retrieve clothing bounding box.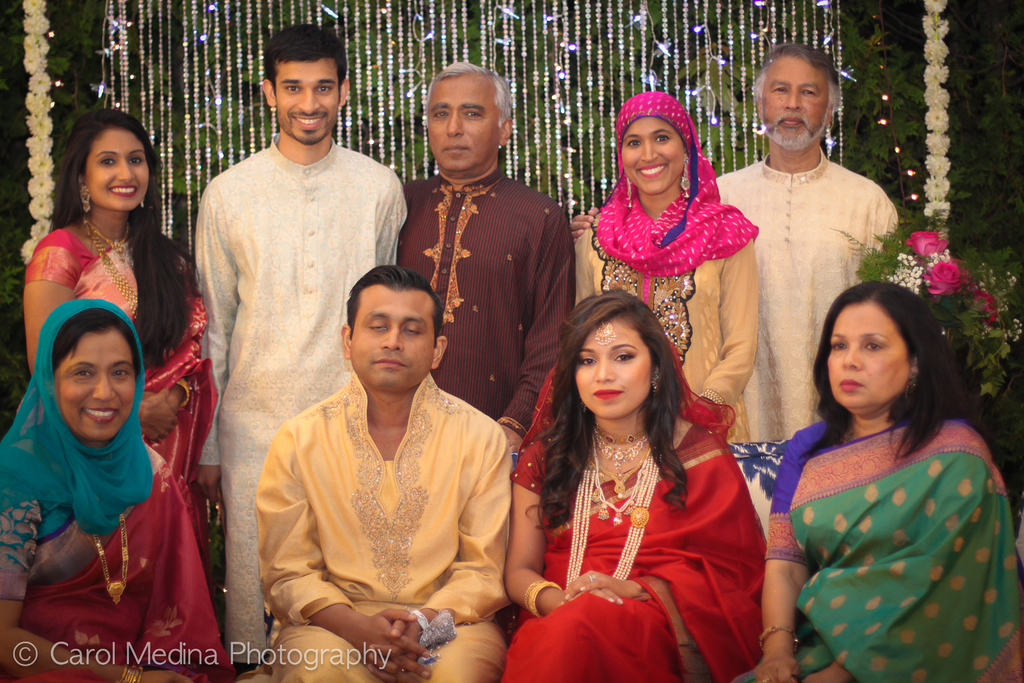
Bounding box: l=20, t=224, r=205, b=482.
